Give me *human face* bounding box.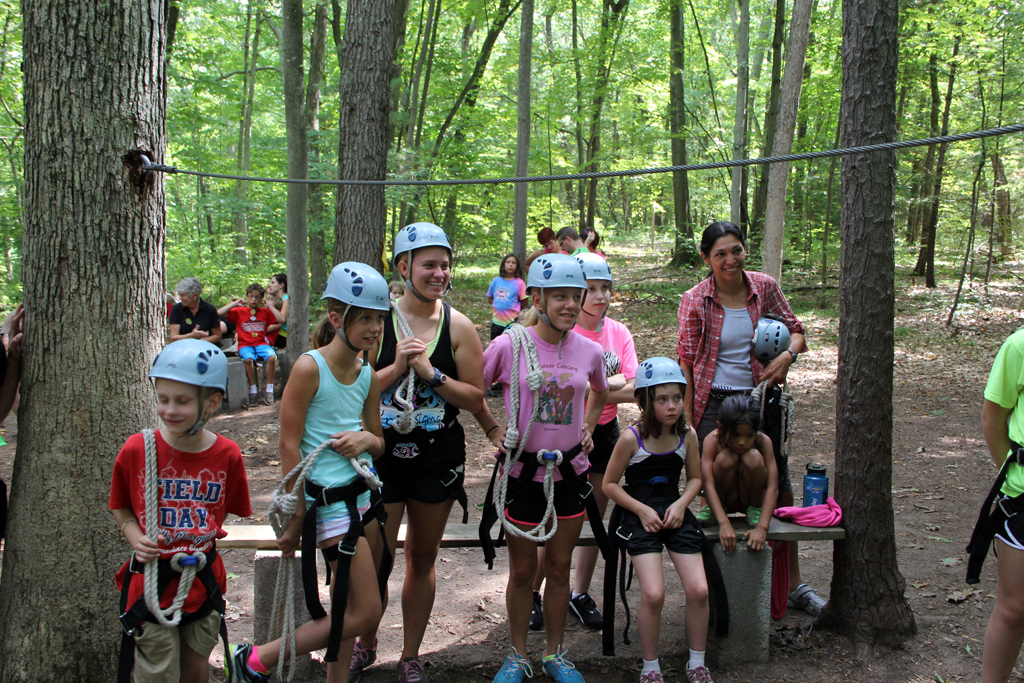
pyautogui.locateOnScreen(155, 379, 202, 435).
